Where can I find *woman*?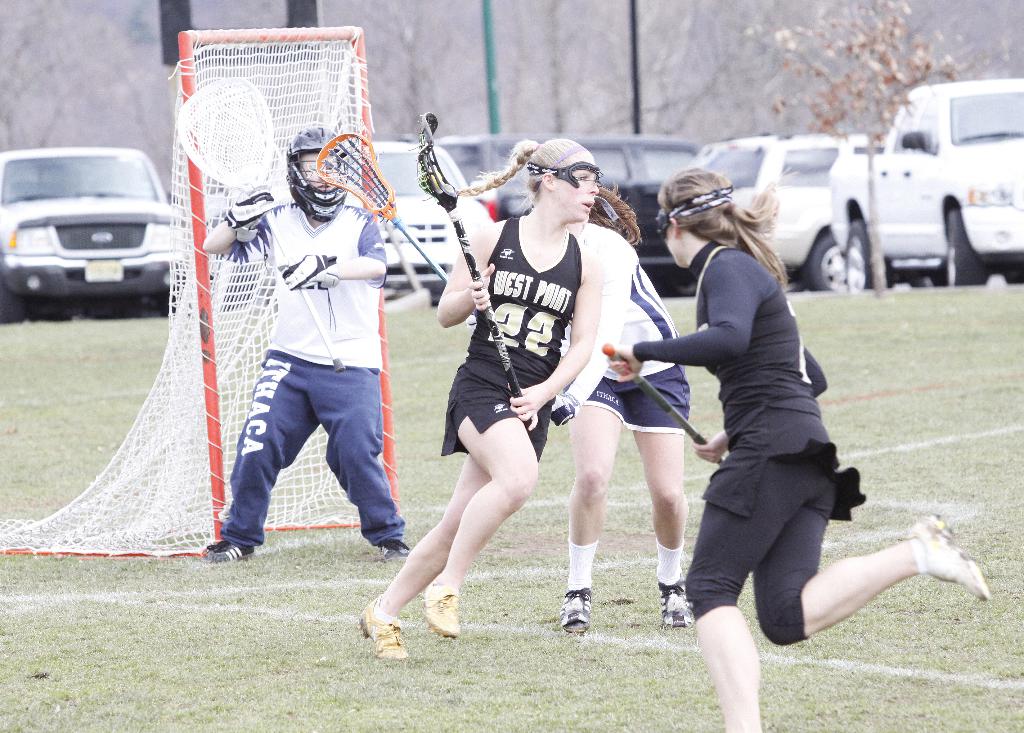
You can find it at 203, 129, 405, 554.
